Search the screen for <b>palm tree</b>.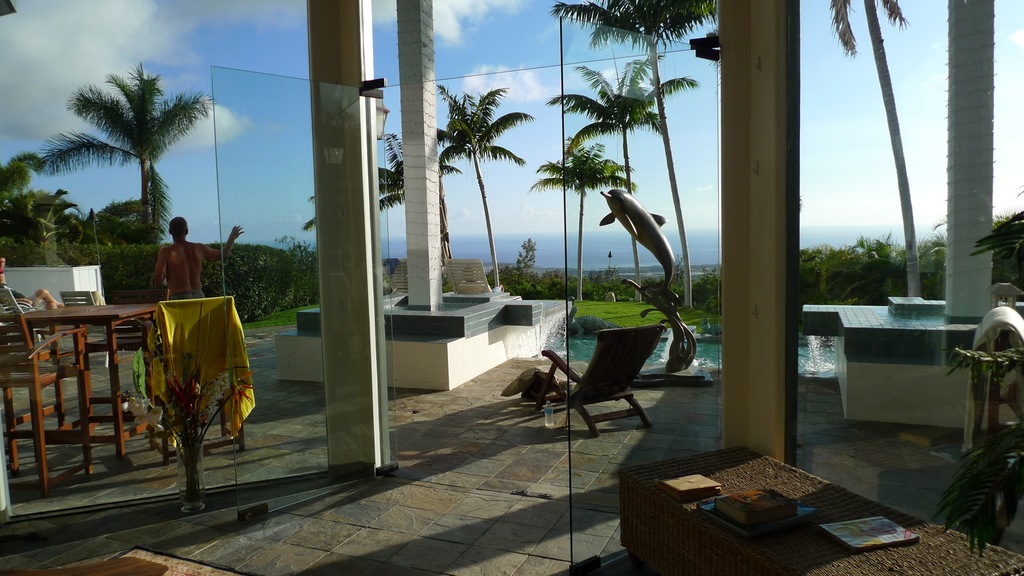
Found at rect(553, 63, 694, 313).
